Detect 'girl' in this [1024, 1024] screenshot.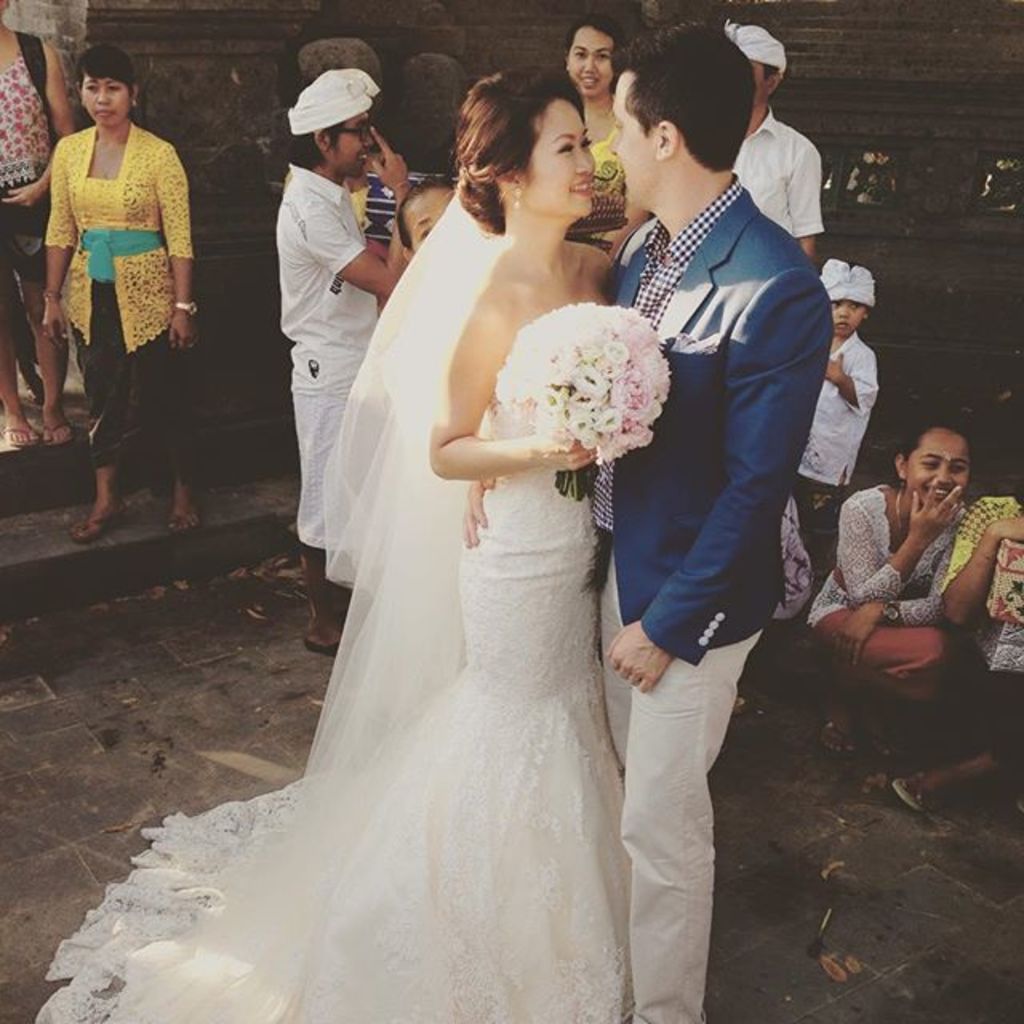
Detection: detection(795, 259, 883, 584).
